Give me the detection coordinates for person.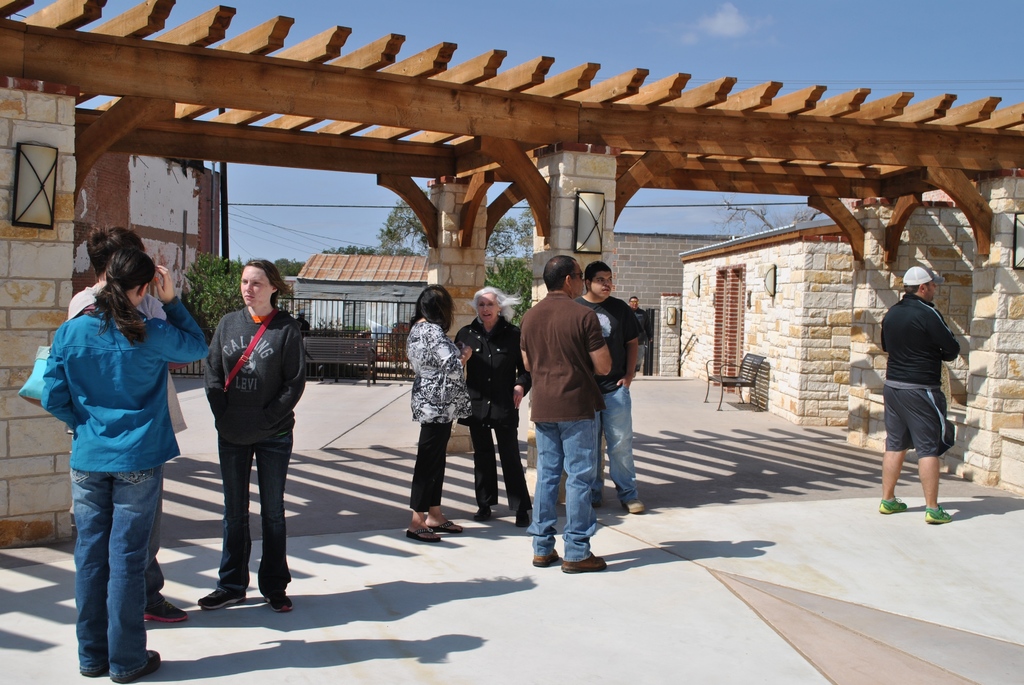
bbox=(524, 253, 615, 572).
